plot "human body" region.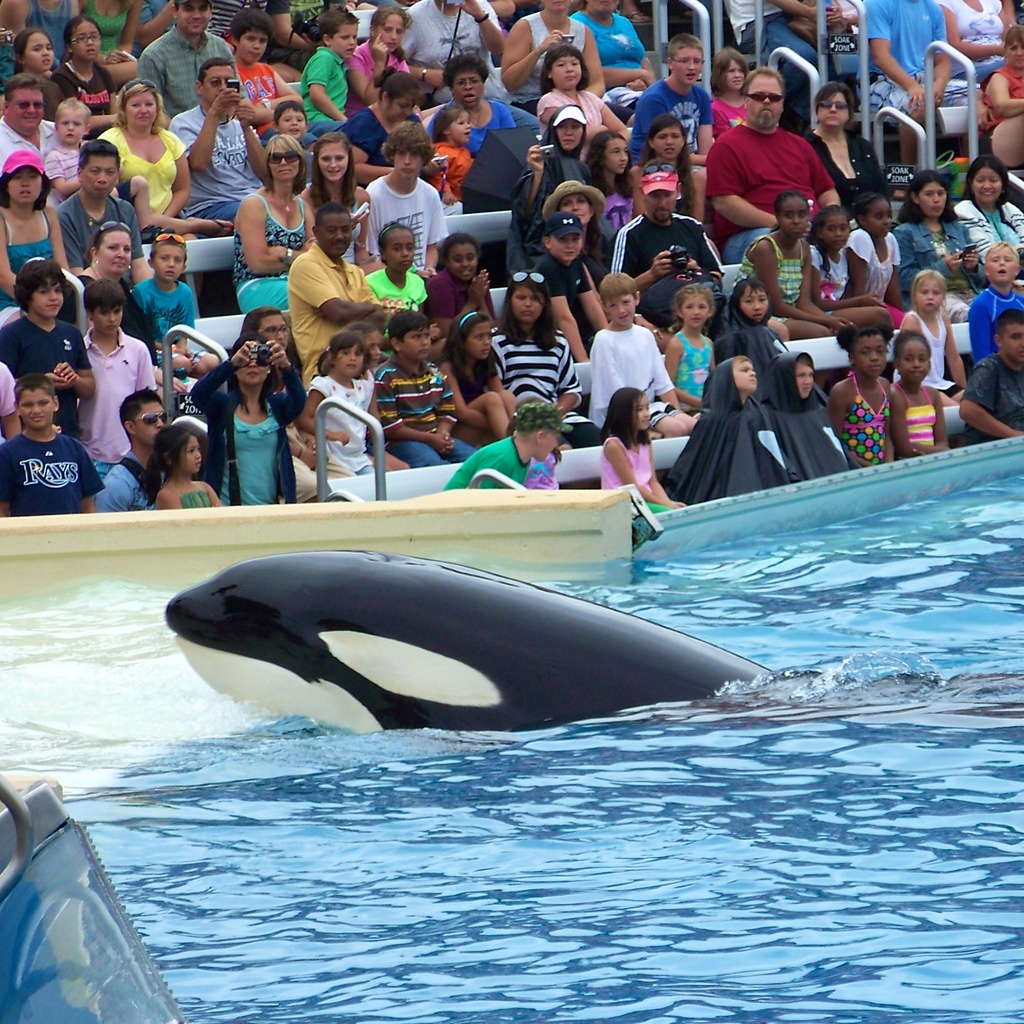
Plotted at [x1=307, y1=136, x2=369, y2=260].
